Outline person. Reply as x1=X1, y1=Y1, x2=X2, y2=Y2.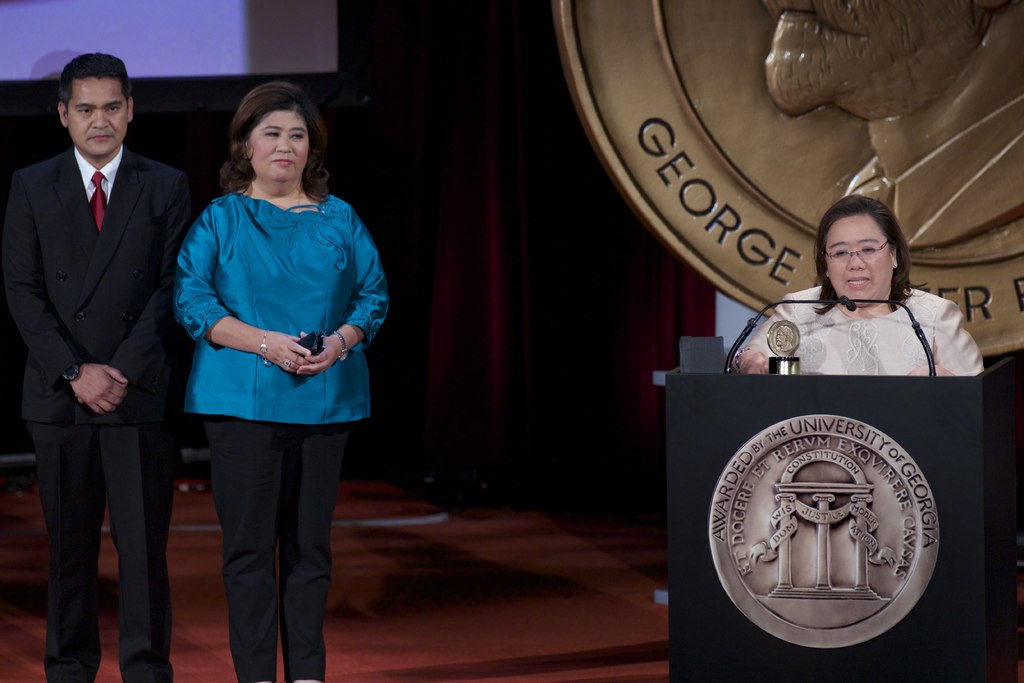
x1=742, y1=193, x2=981, y2=381.
